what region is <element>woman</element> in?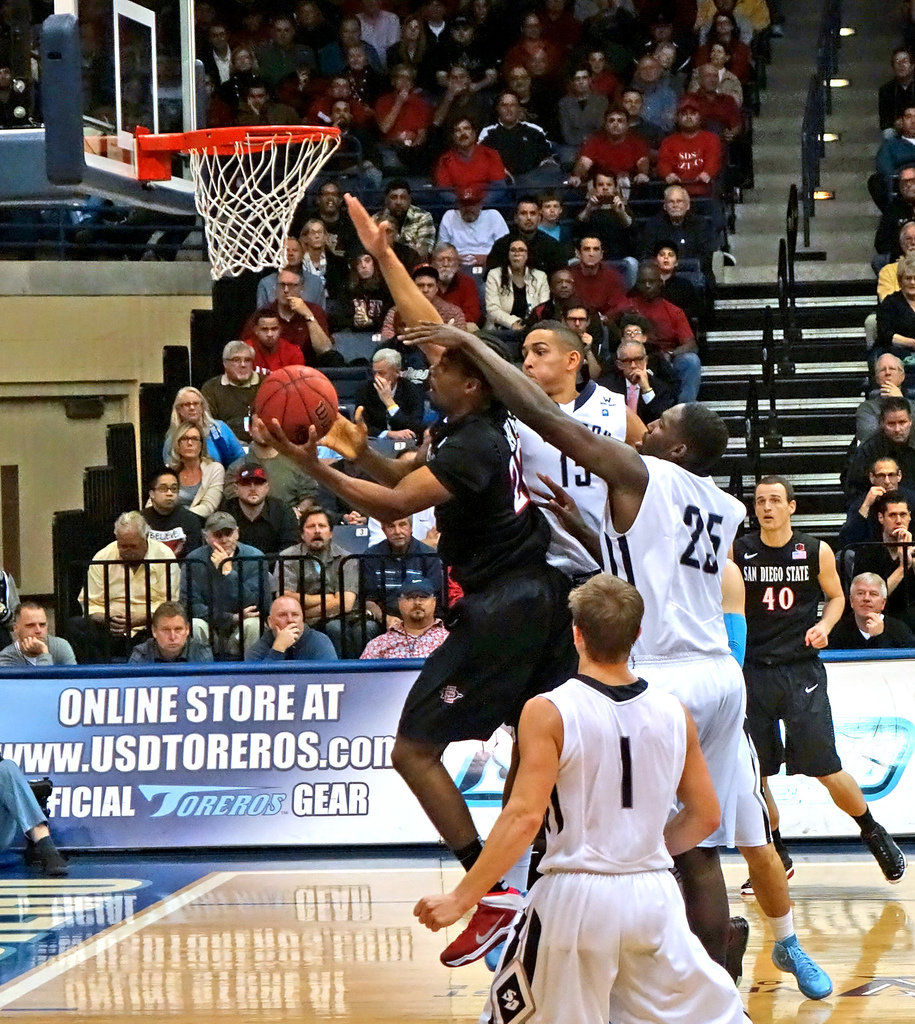
(140,419,218,524).
